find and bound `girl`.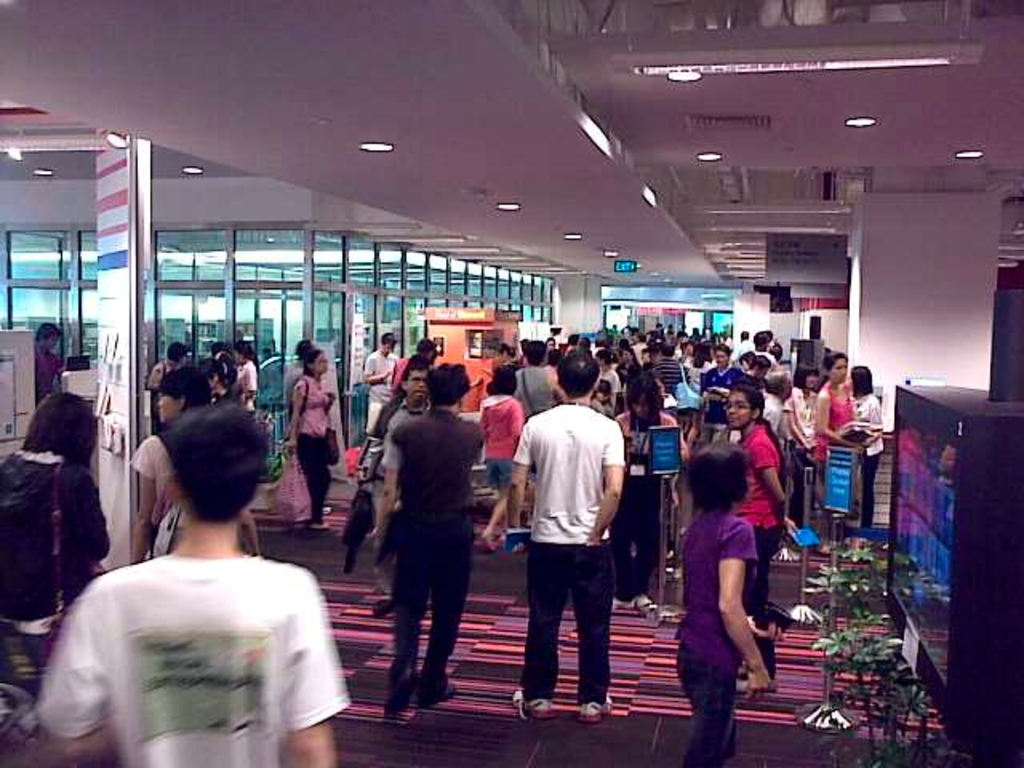
Bound: box(728, 387, 810, 683).
